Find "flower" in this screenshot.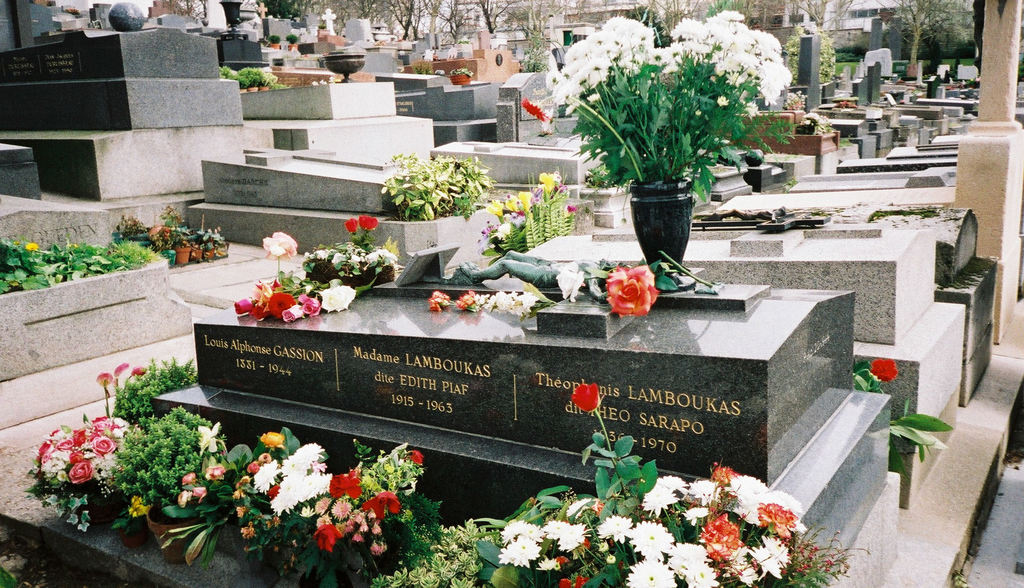
The bounding box for "flower" is detection(269, 290, 303, 319).
